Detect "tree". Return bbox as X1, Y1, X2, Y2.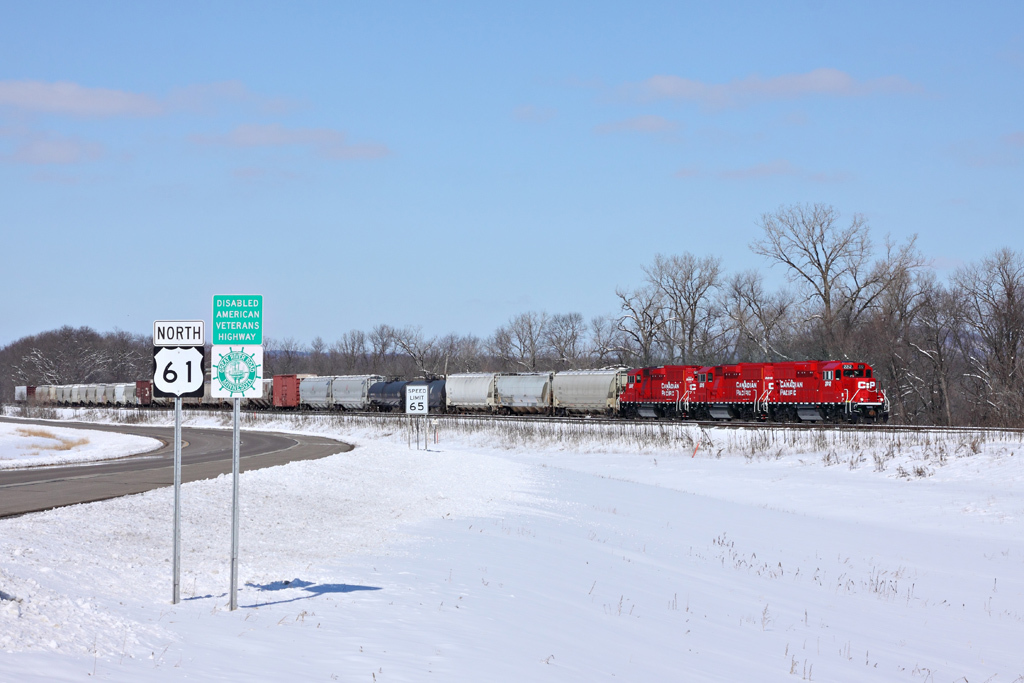
339, 334, 361, 375.
